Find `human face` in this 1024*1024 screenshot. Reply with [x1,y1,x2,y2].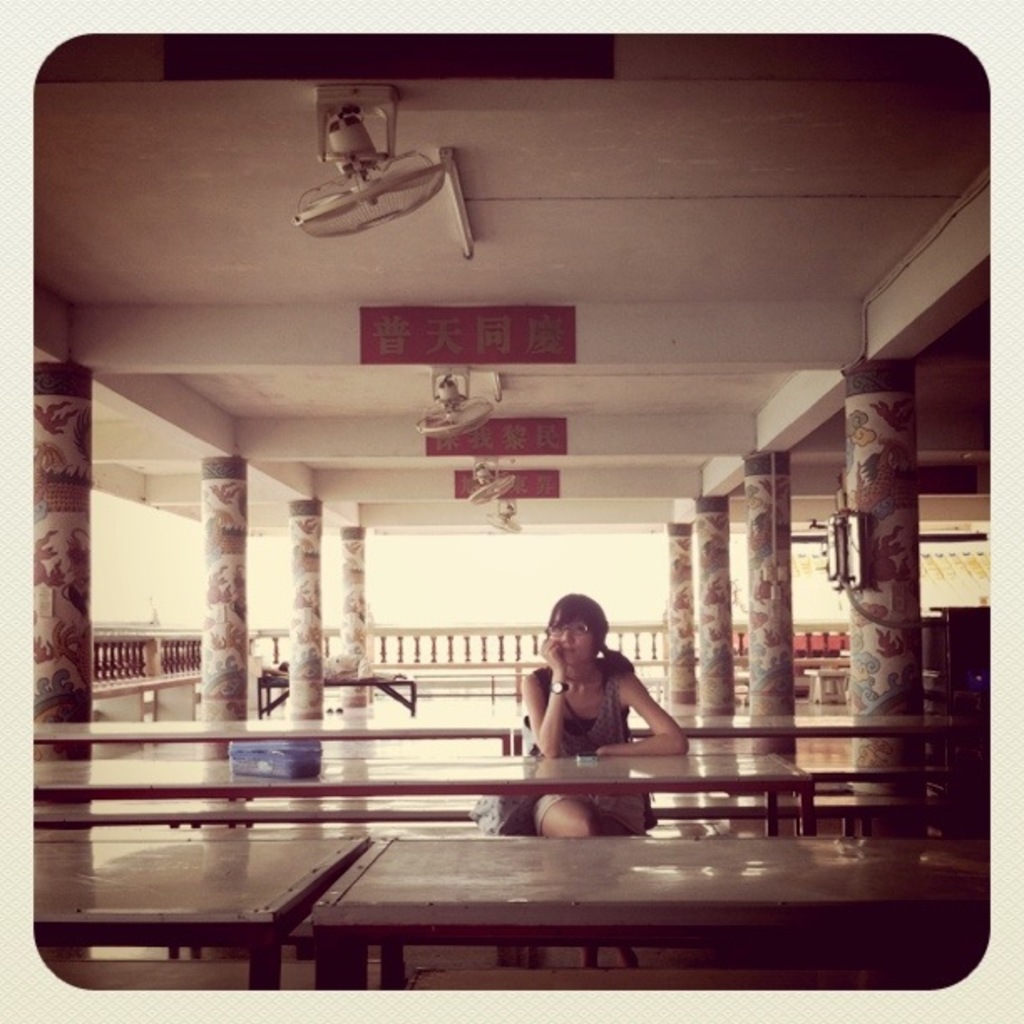
[550,622,601,669].
